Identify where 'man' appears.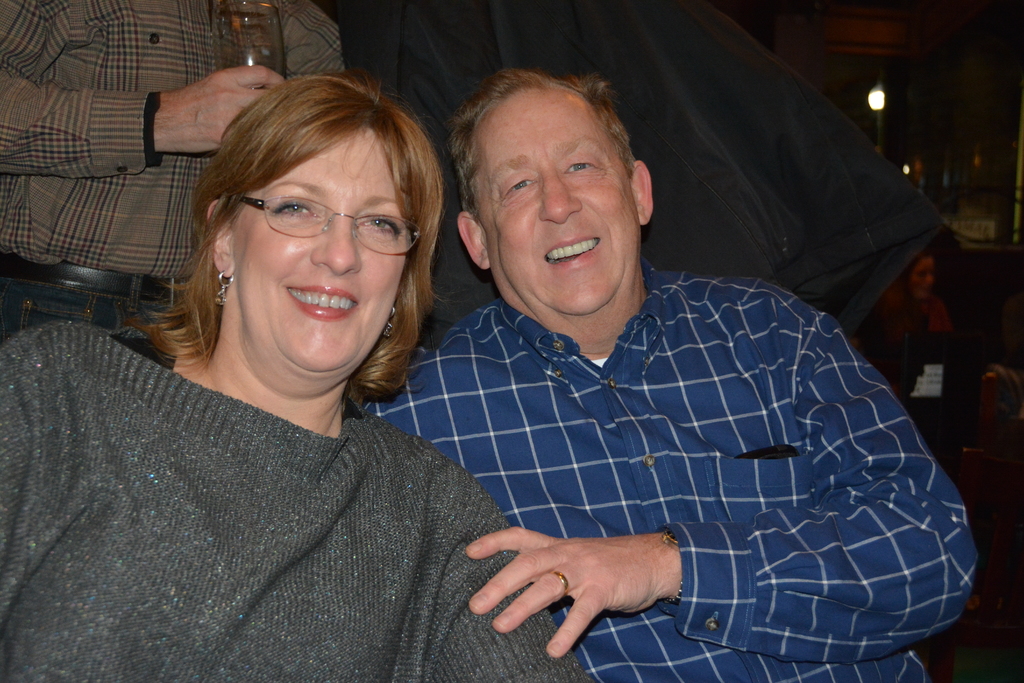
Appears at x1=287, y1=69, x2=951, y2=679.
